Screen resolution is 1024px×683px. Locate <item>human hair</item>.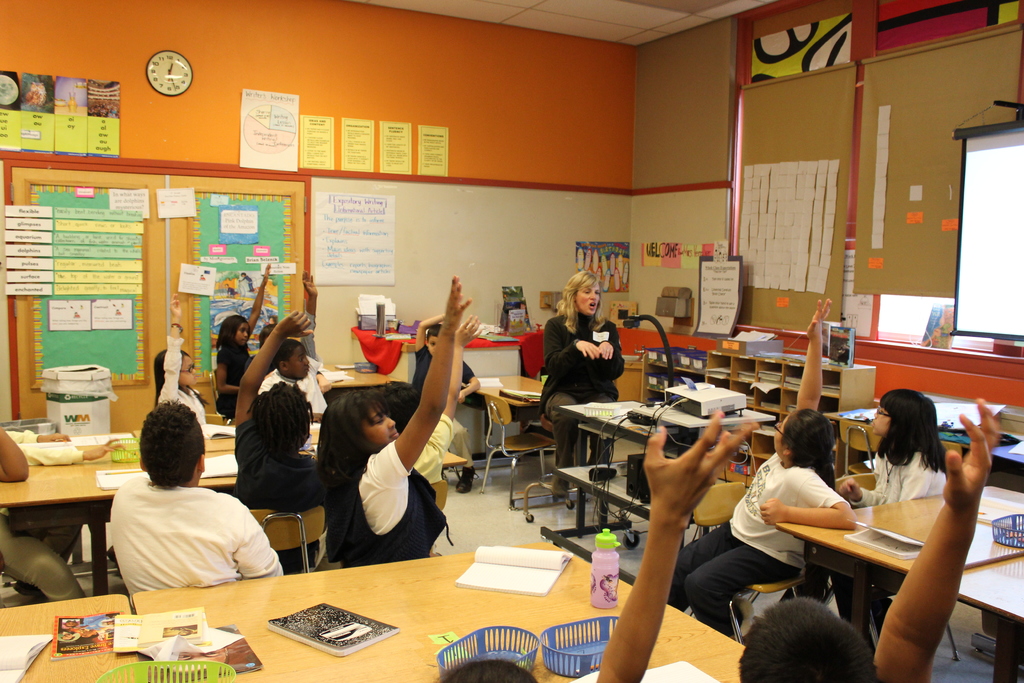
crop(425, 325, 440, 343).
